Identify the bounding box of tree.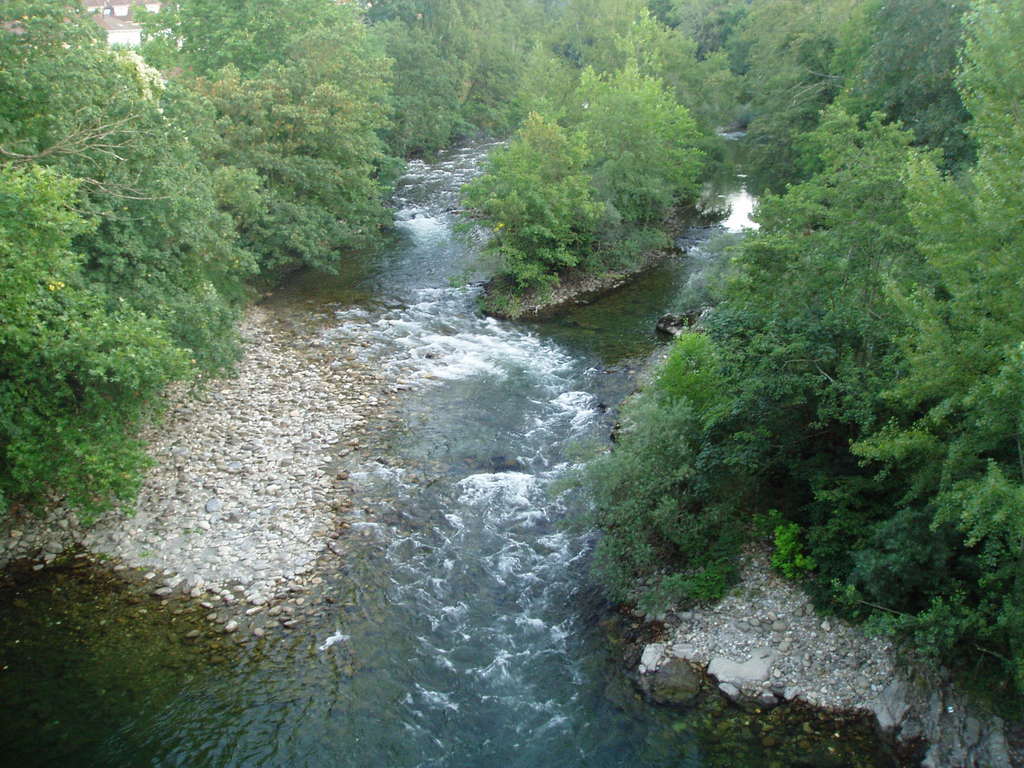
region(0, 0, 270, 541).
